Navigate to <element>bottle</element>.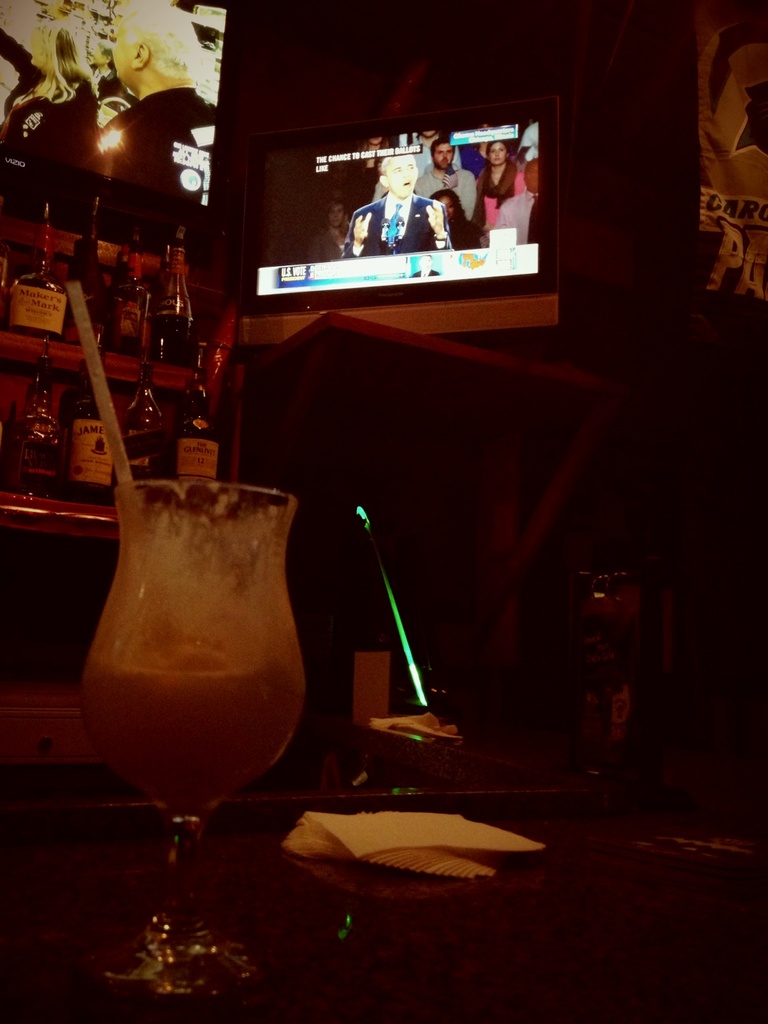
Navigation target: Rect(0, 196, 13, 329).
